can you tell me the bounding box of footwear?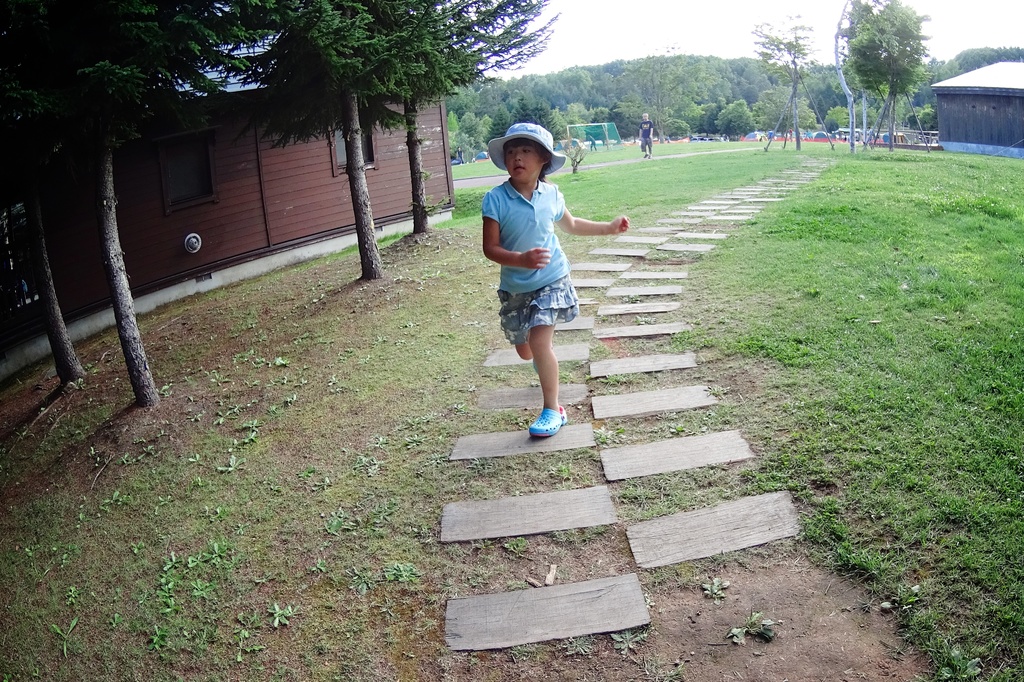
x1=534 y1=409 x2=569 y2=431.
